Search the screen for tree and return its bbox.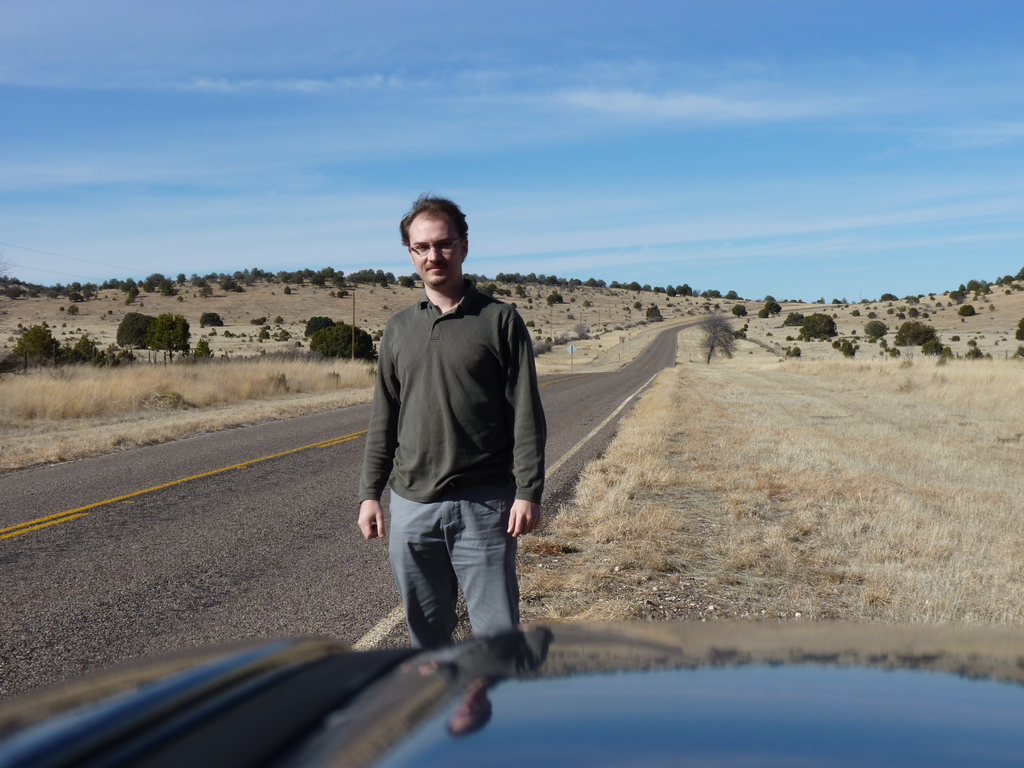
Found: 645, 303, 664, 321.
